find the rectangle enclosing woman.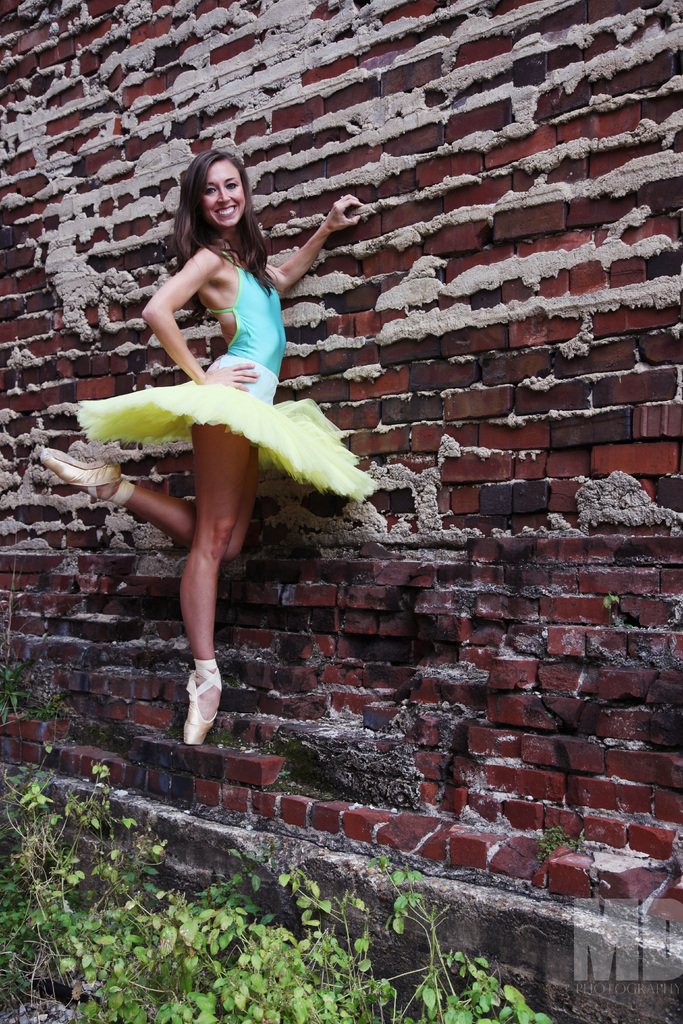
<bbox>100, 163, 359, 821</bbox>.
